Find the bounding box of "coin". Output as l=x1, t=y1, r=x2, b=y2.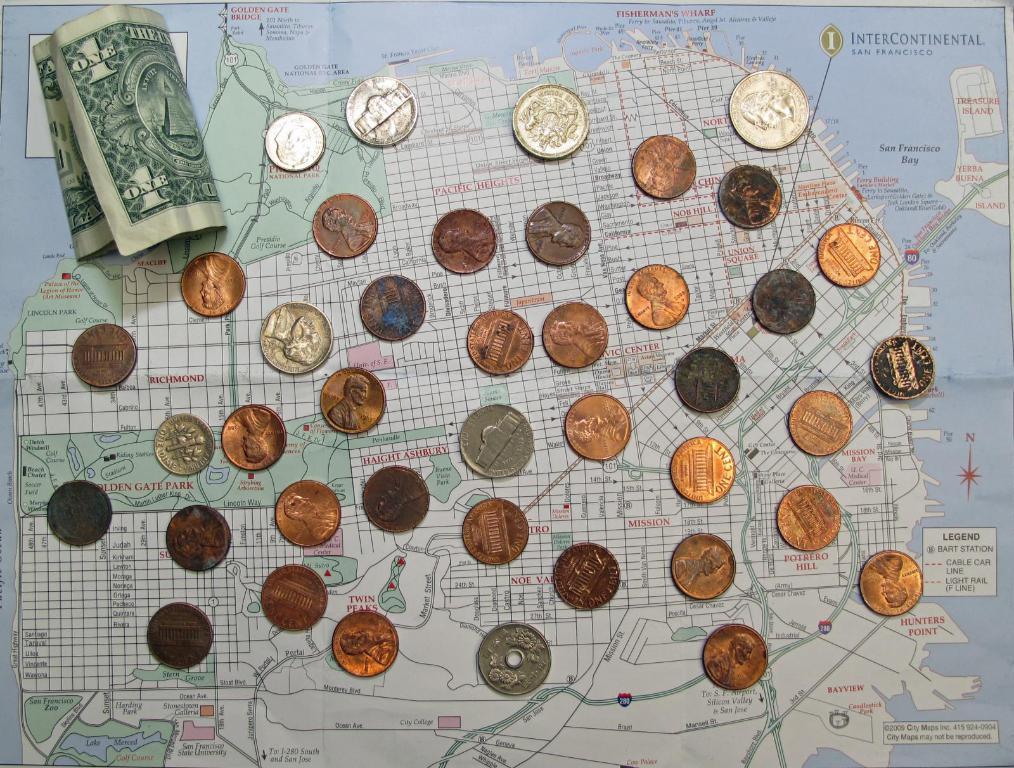
l=819, t=228, r=882, b=282.
